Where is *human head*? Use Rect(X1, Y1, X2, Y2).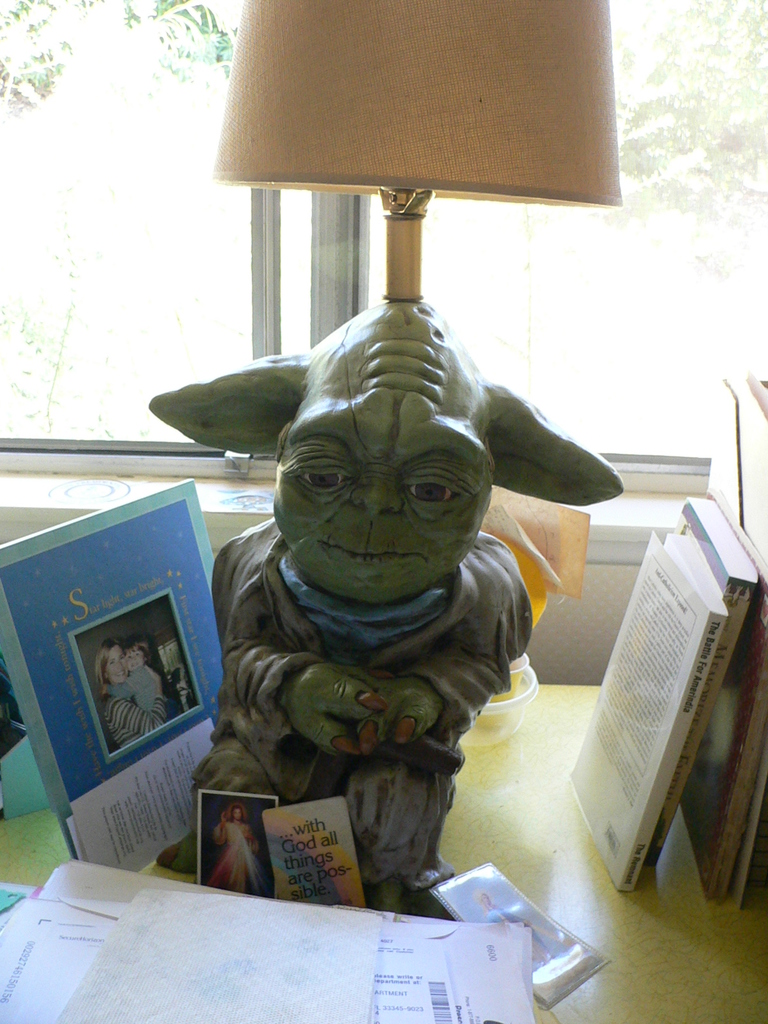
Rect(231, 806, 239, 823).
